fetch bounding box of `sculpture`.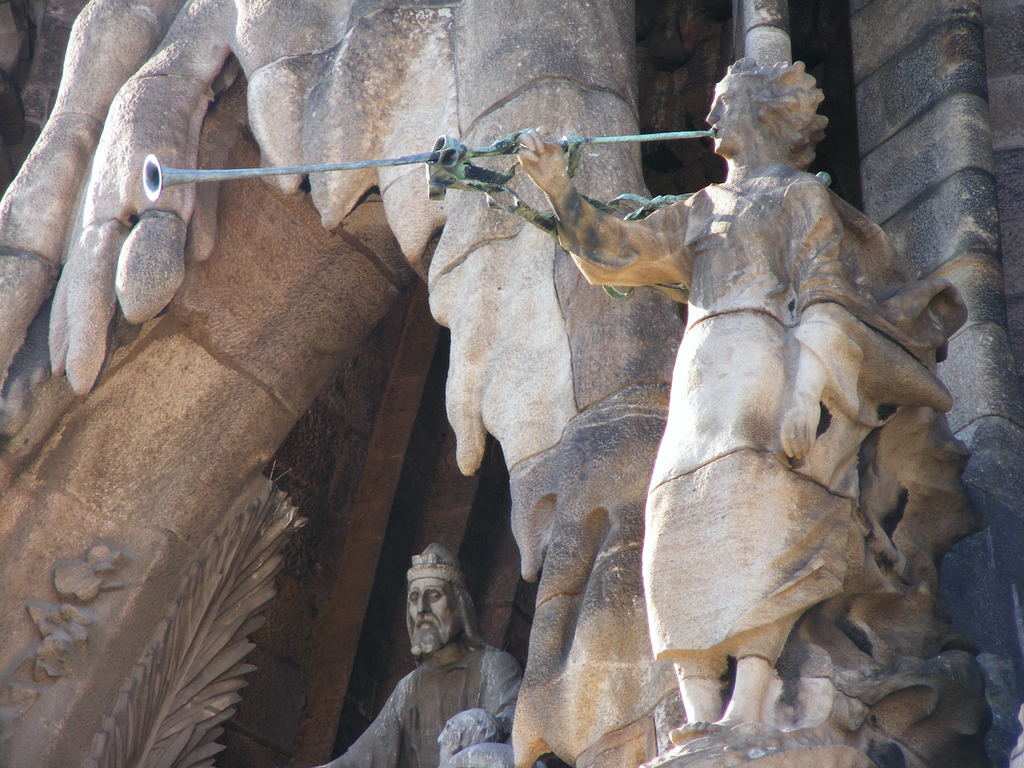
Bbox: bbox=[202, 26, 998, 756].
